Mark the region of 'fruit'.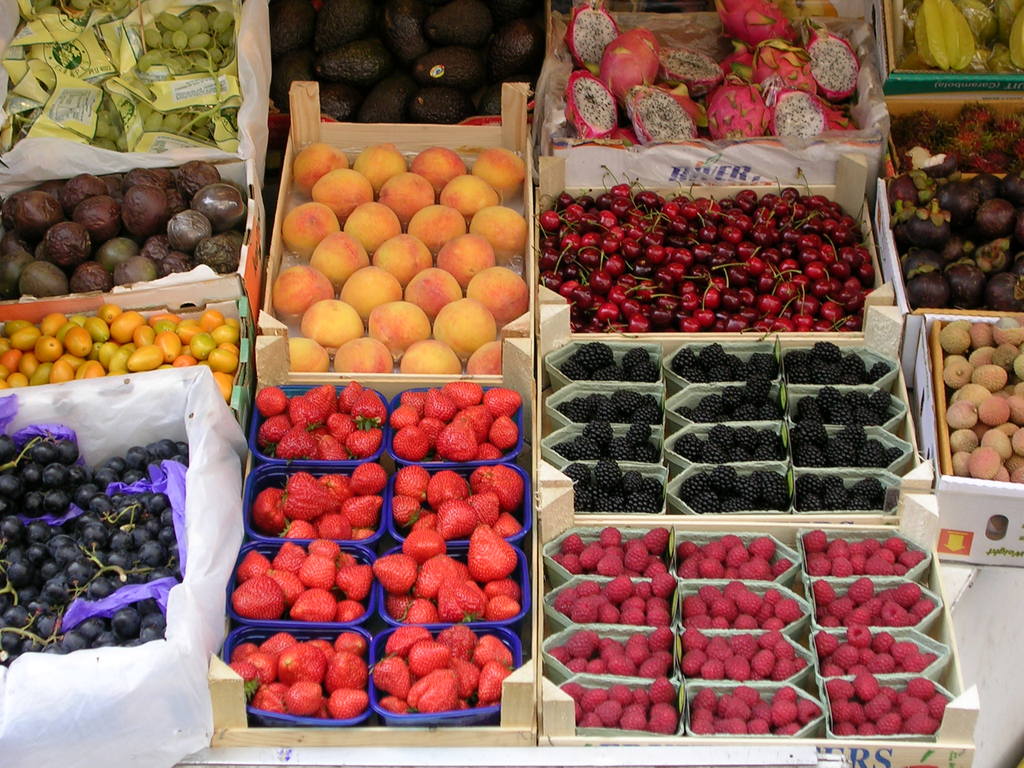
Region: 682 586 789 634.
